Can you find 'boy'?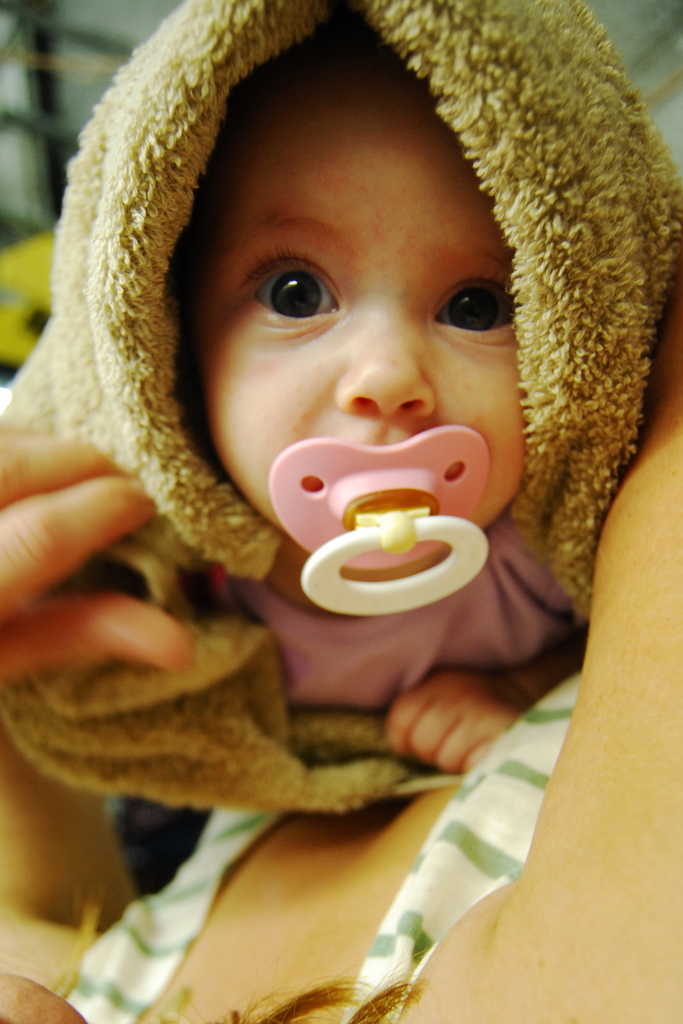
Yes, bounding box: x1=0 y1=0 x2=682 y2=819.
